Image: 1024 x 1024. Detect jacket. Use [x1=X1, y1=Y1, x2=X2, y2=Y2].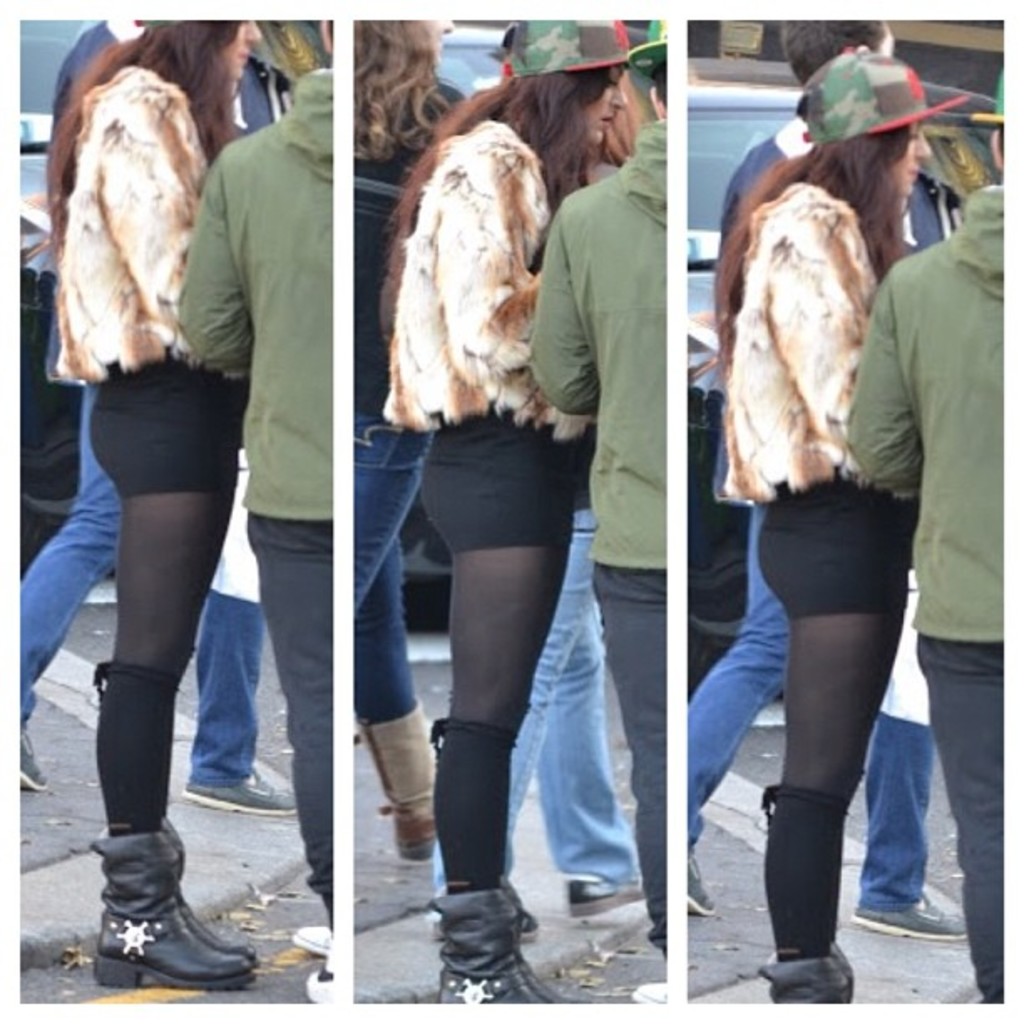
[x1=529, y1=115, x2=668, y2=566].
